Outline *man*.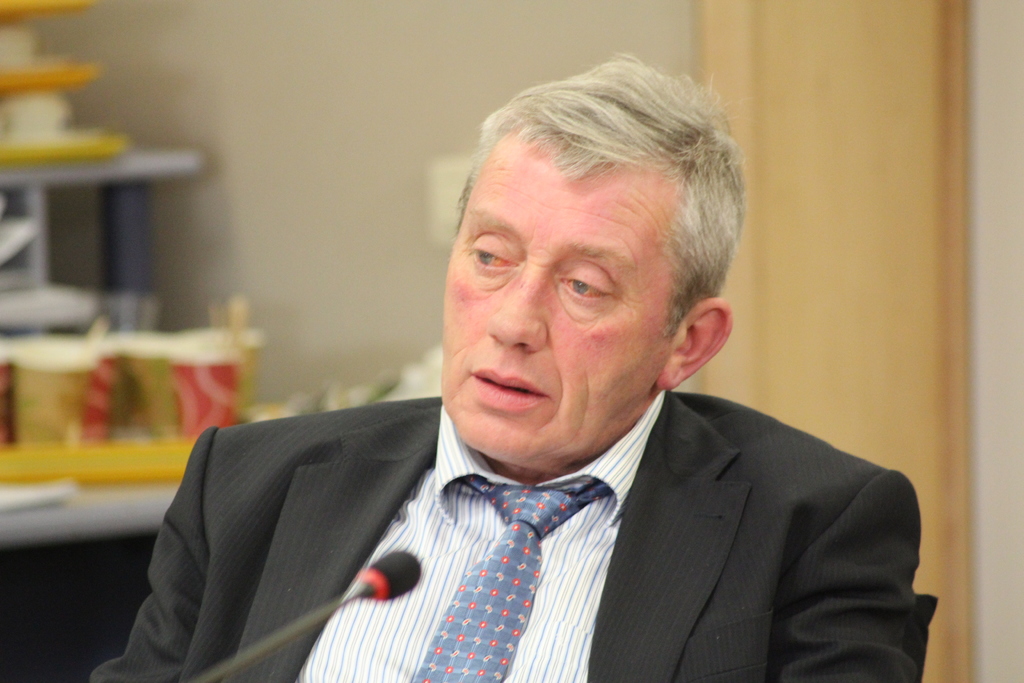
Outline: (x1=135, y1=101, x2=934, y2=670).
